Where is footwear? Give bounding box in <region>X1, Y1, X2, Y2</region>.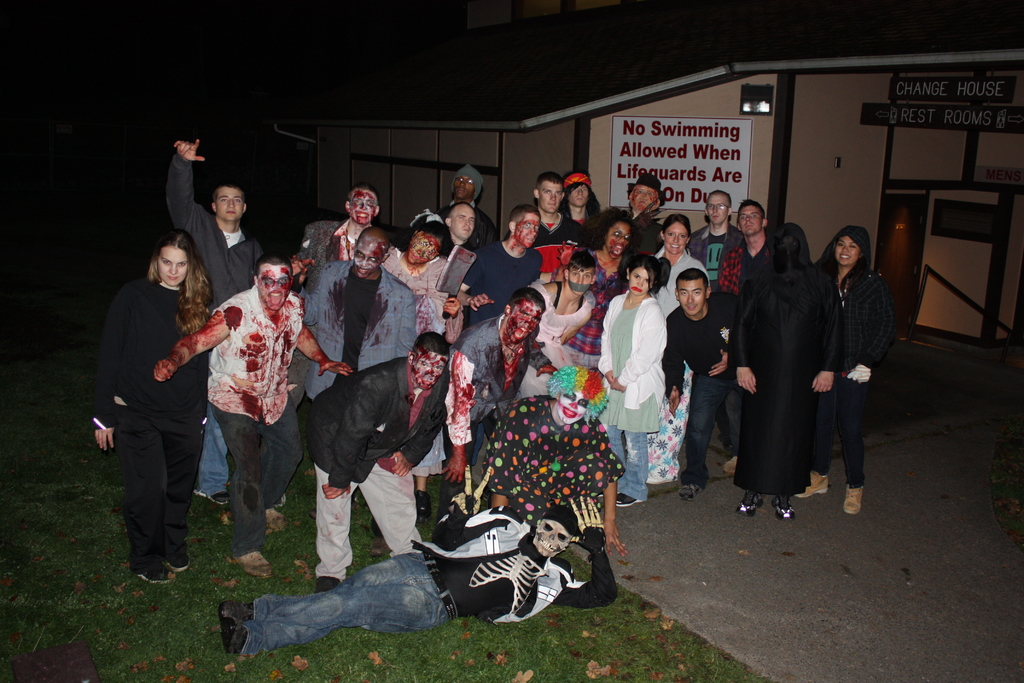
<region>231, 549, 275, 578</region>.
